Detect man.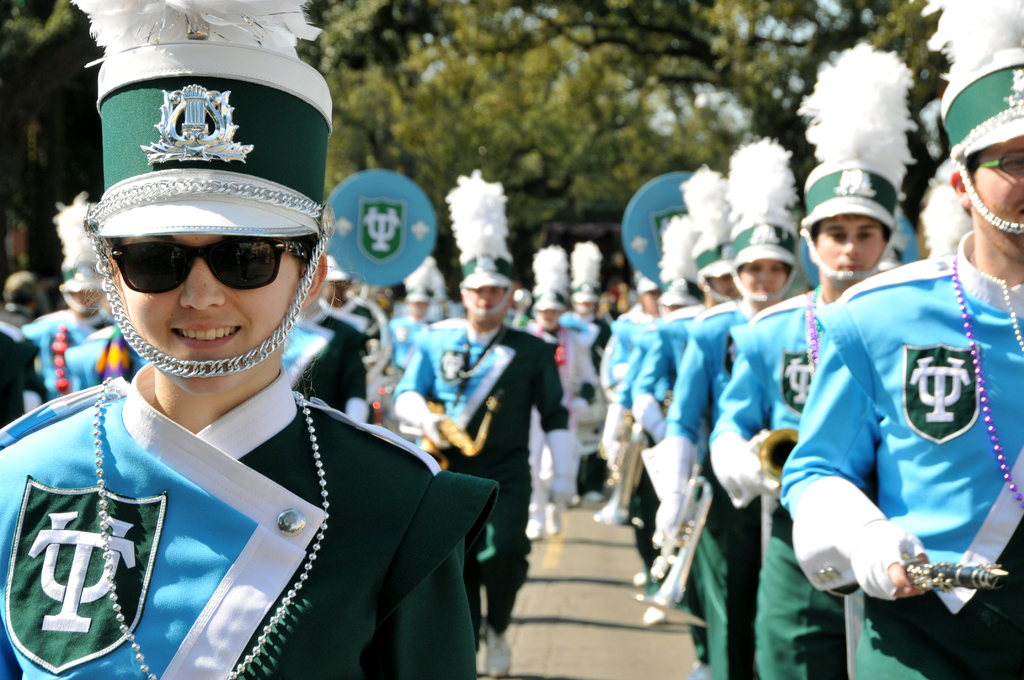
Detected at bbox(0, 268, 36, 331).
